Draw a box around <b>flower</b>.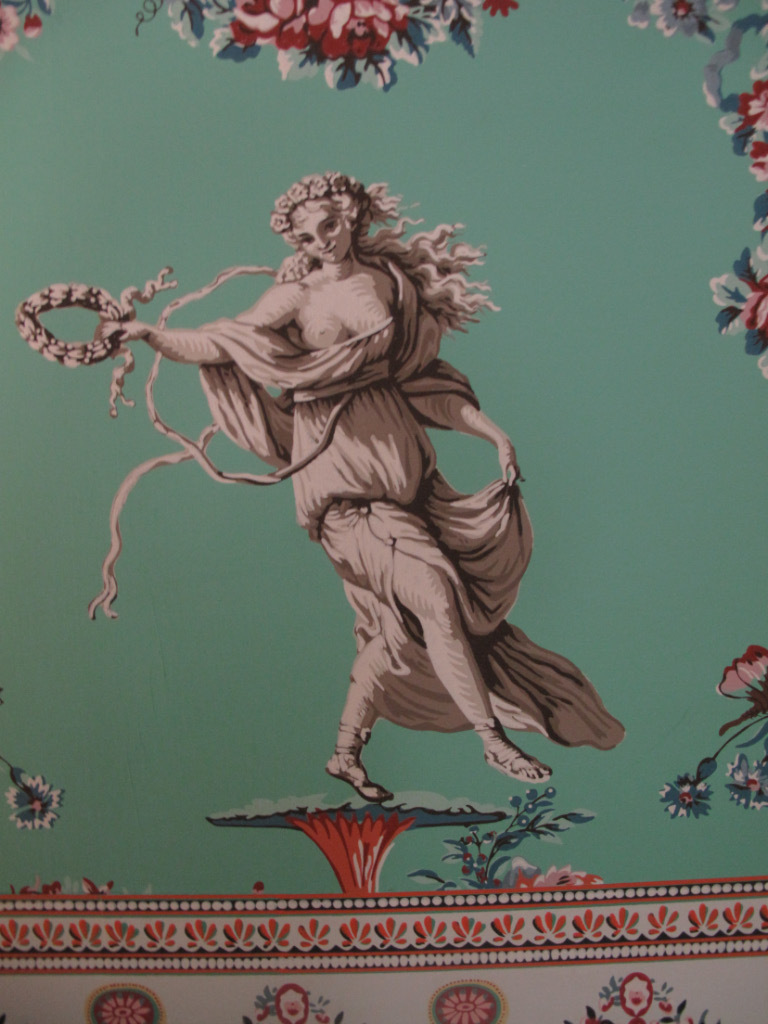
236 0 312 52.
